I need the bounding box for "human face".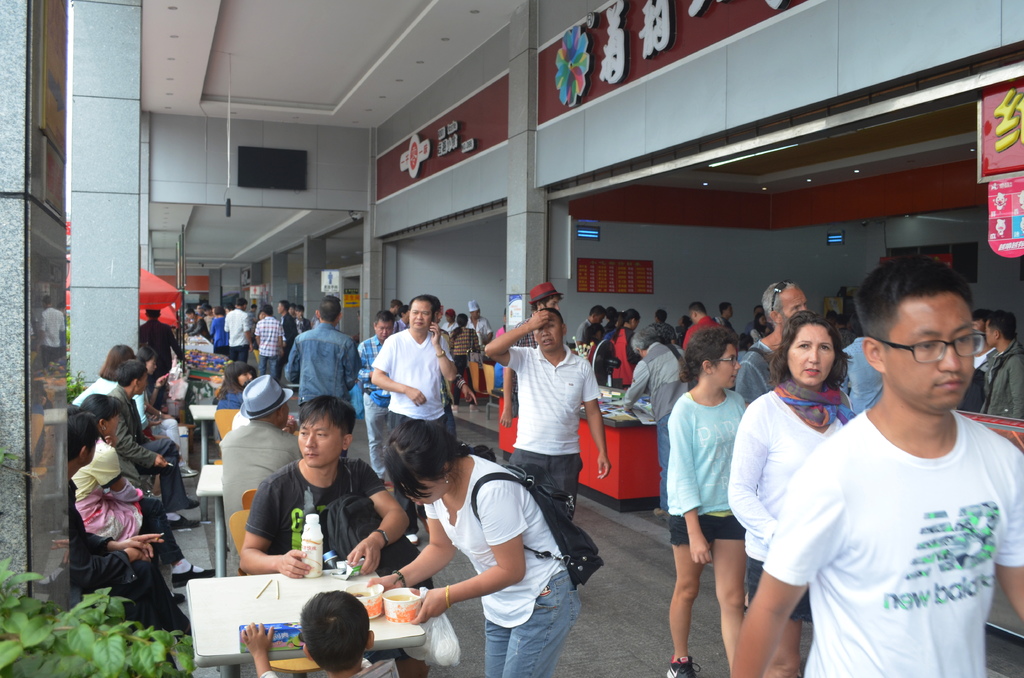
Here it is: BBox(115, 412, 121, 433).
